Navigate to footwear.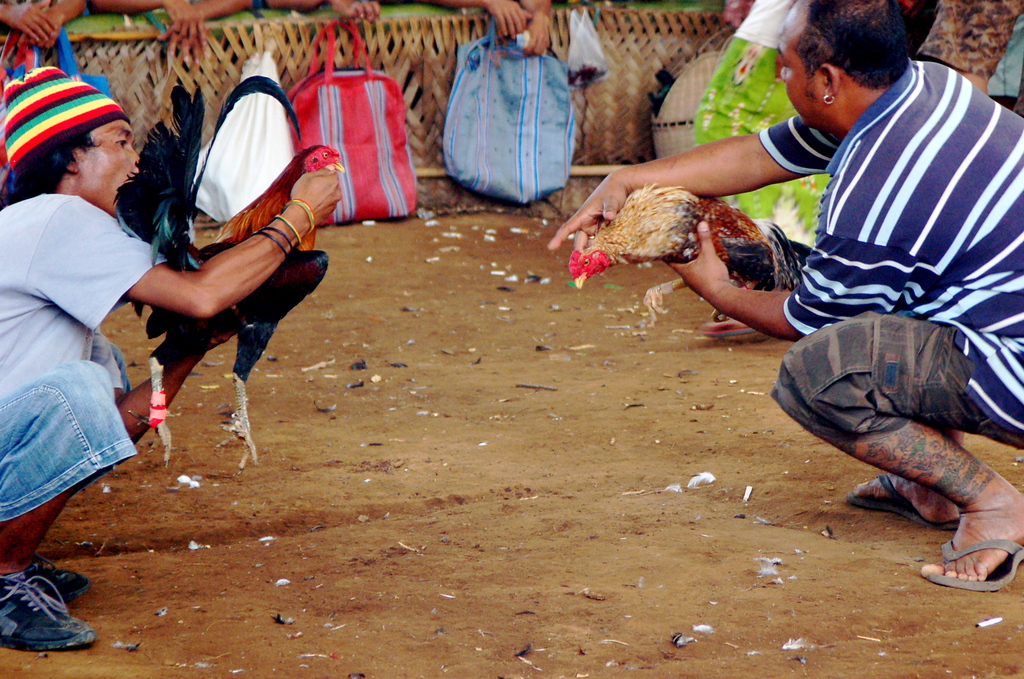
Navigation target: (left=837, top=473, right=963, bottom=529).
